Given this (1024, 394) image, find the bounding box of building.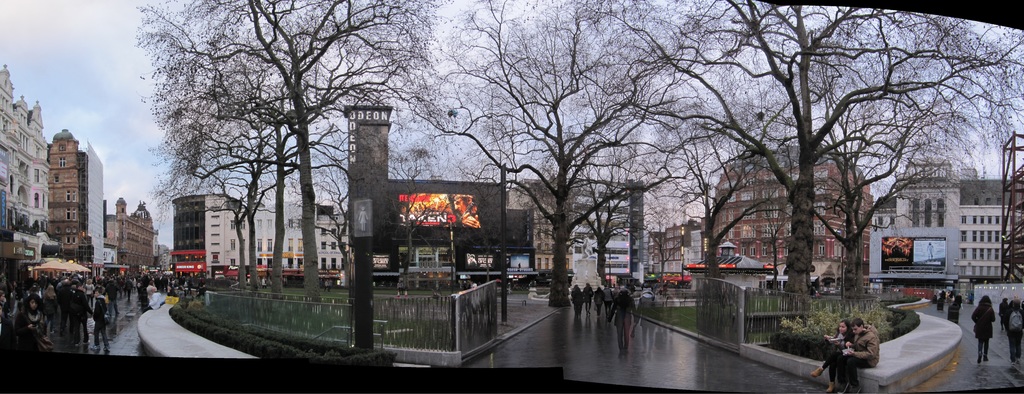
box(179, 196, 347, 289).
